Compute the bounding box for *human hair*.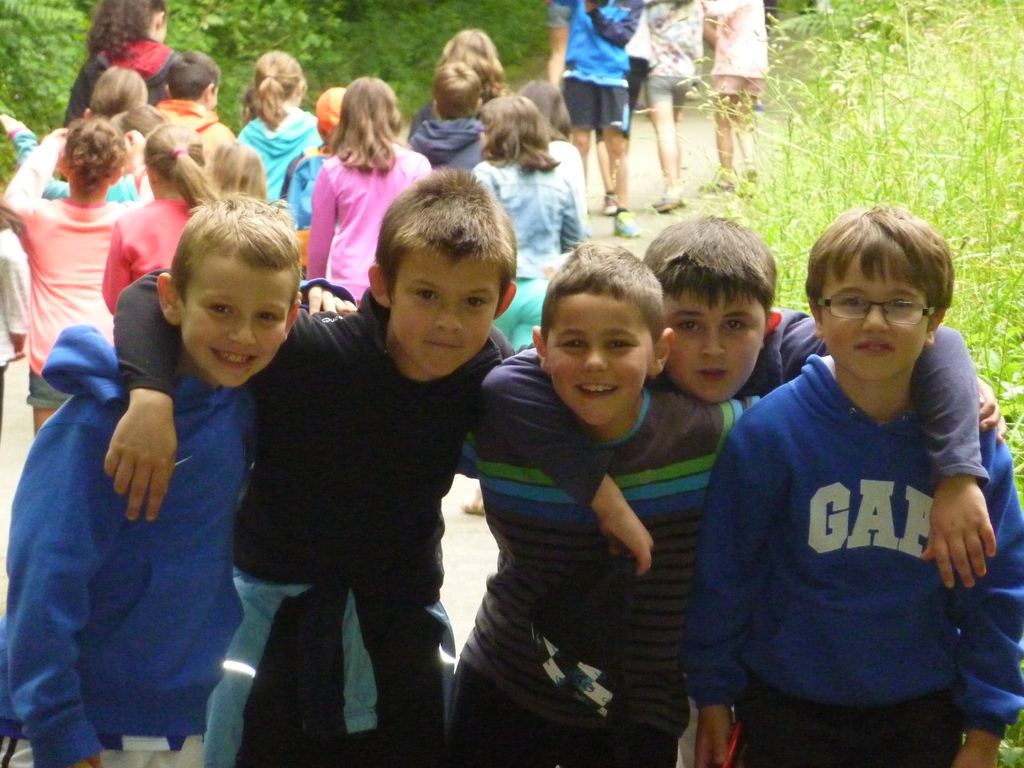
<bbox>88, 65, 149, 122</bbox>.
